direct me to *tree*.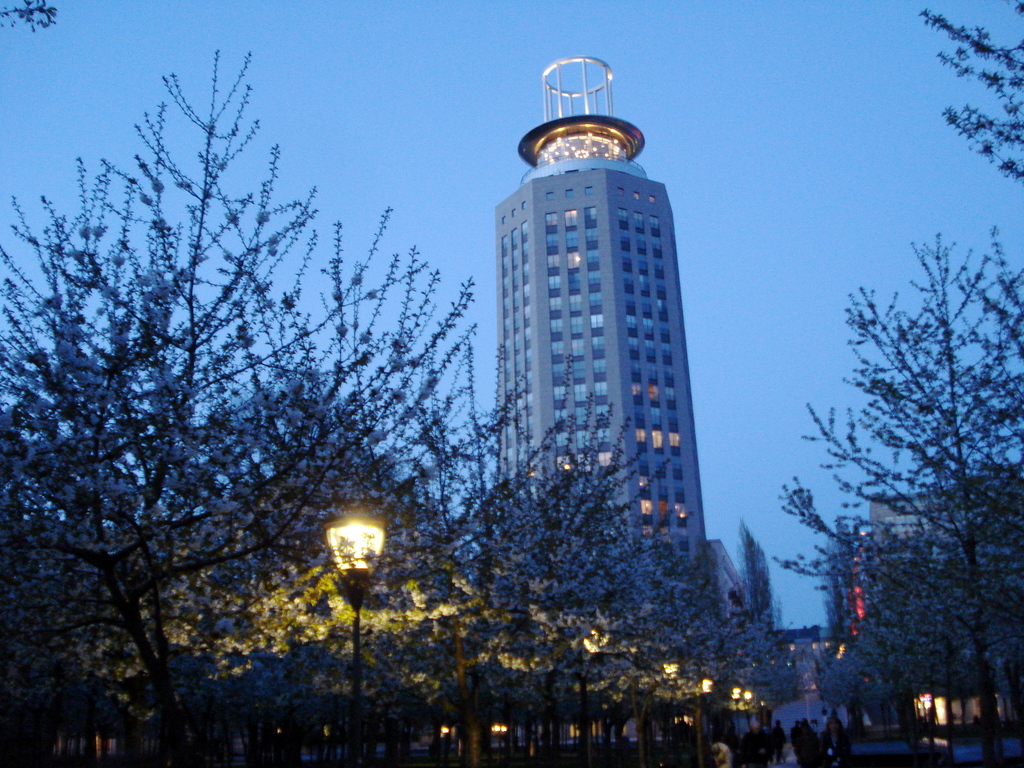
Direction: [904,0,1023,183].
